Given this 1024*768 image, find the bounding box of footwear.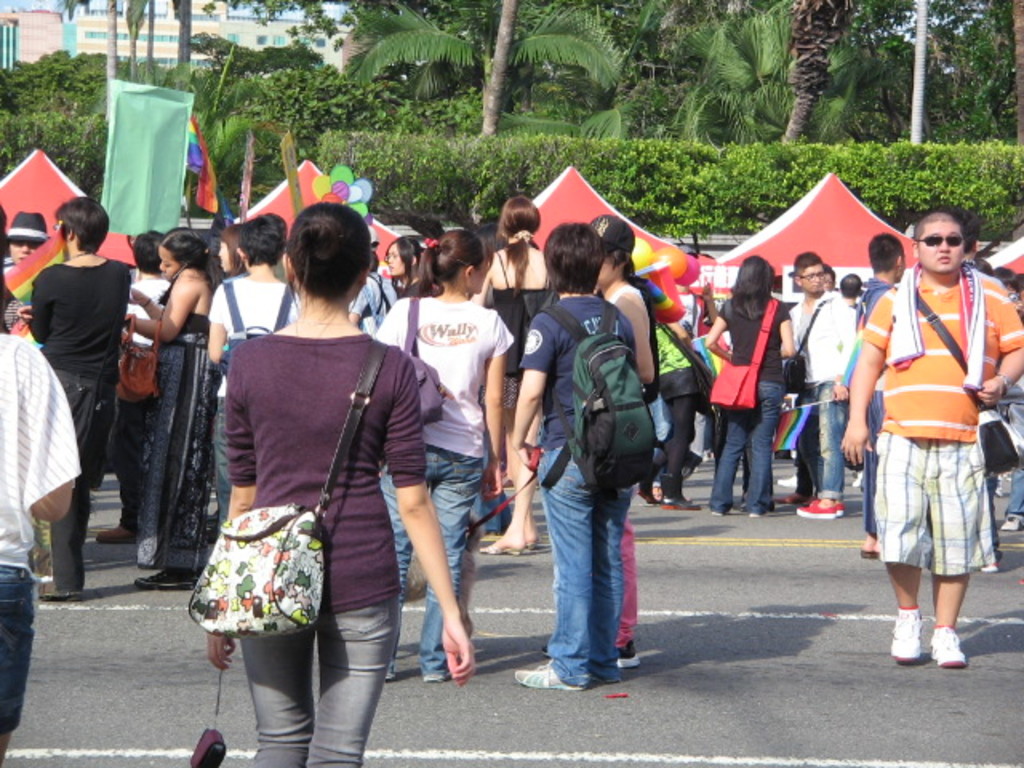
pyautogui.locateOnScreen(486, 536, 520, 554).
